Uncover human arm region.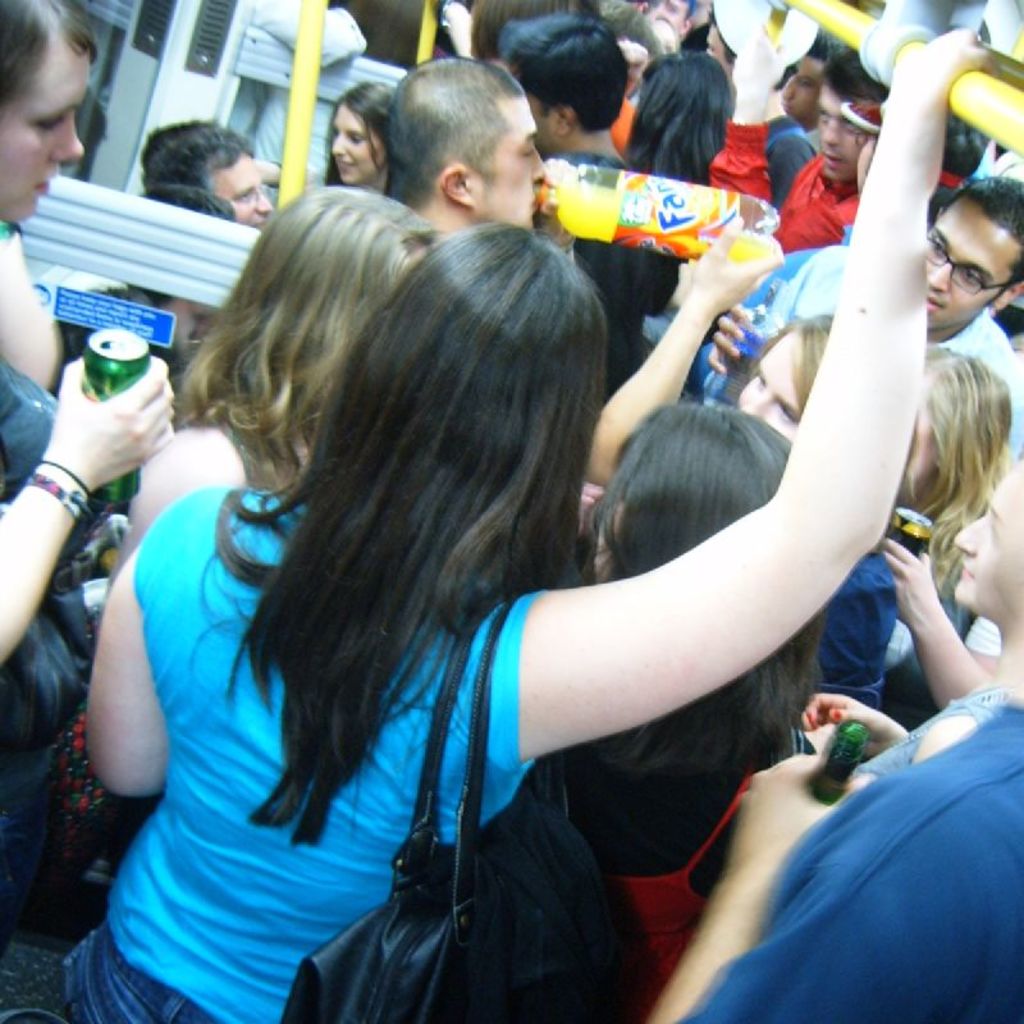
Uncovered: (710, 29, 850, 248).
